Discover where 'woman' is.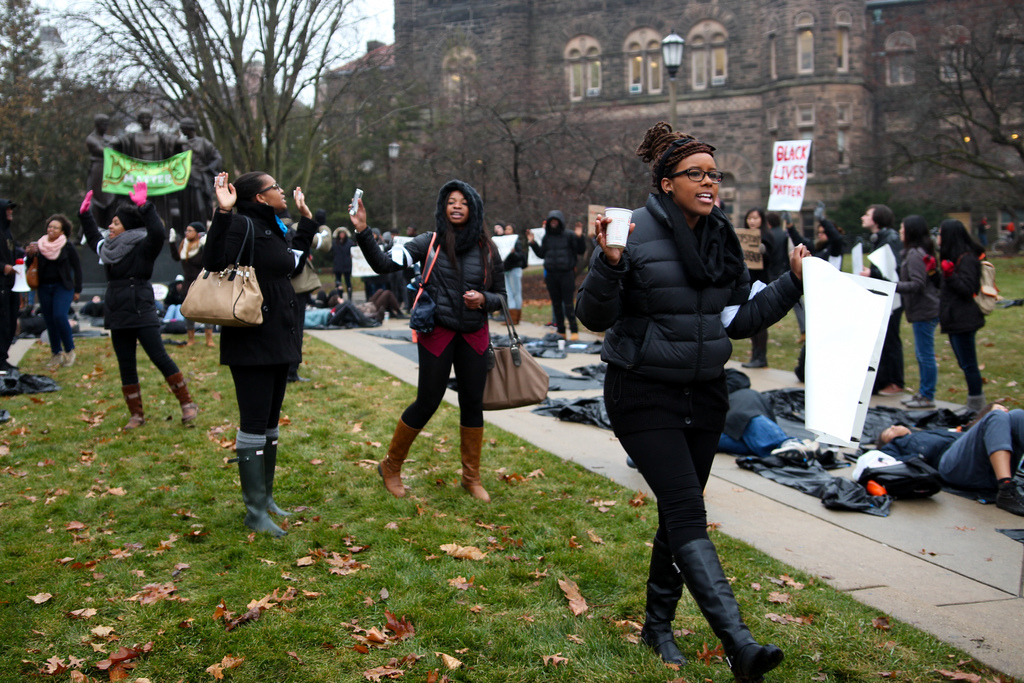
Discovered at (left=580, top=116, right=790, bottom=668).
